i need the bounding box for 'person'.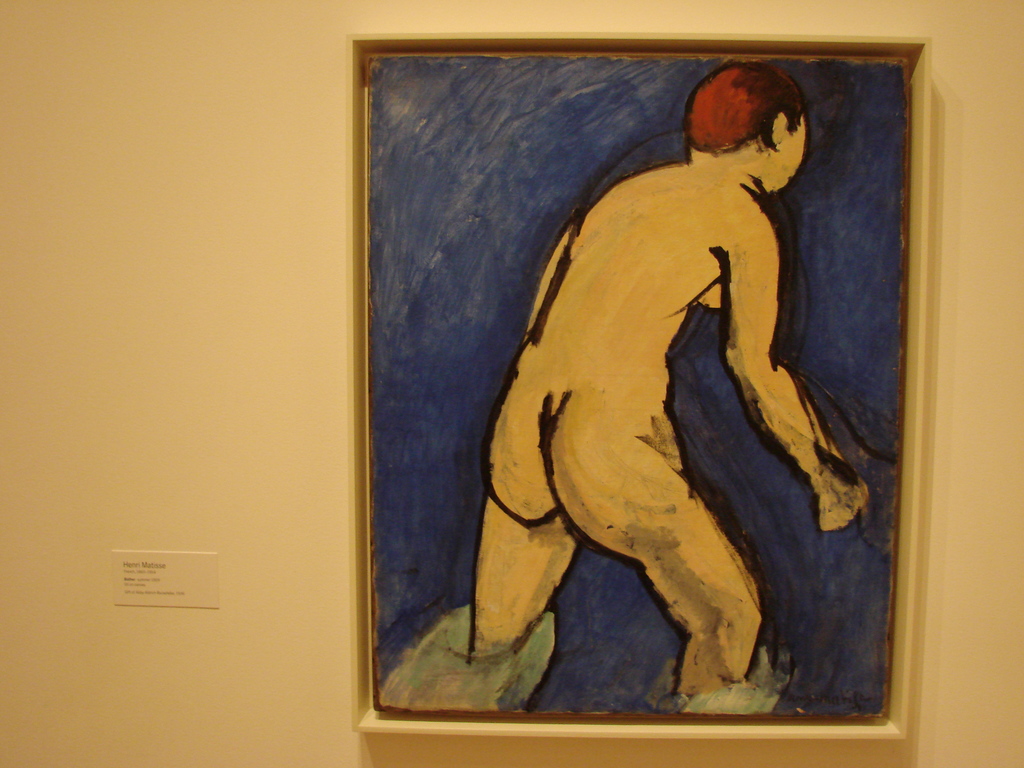
Here it is: [487, 107, 864, 733].
